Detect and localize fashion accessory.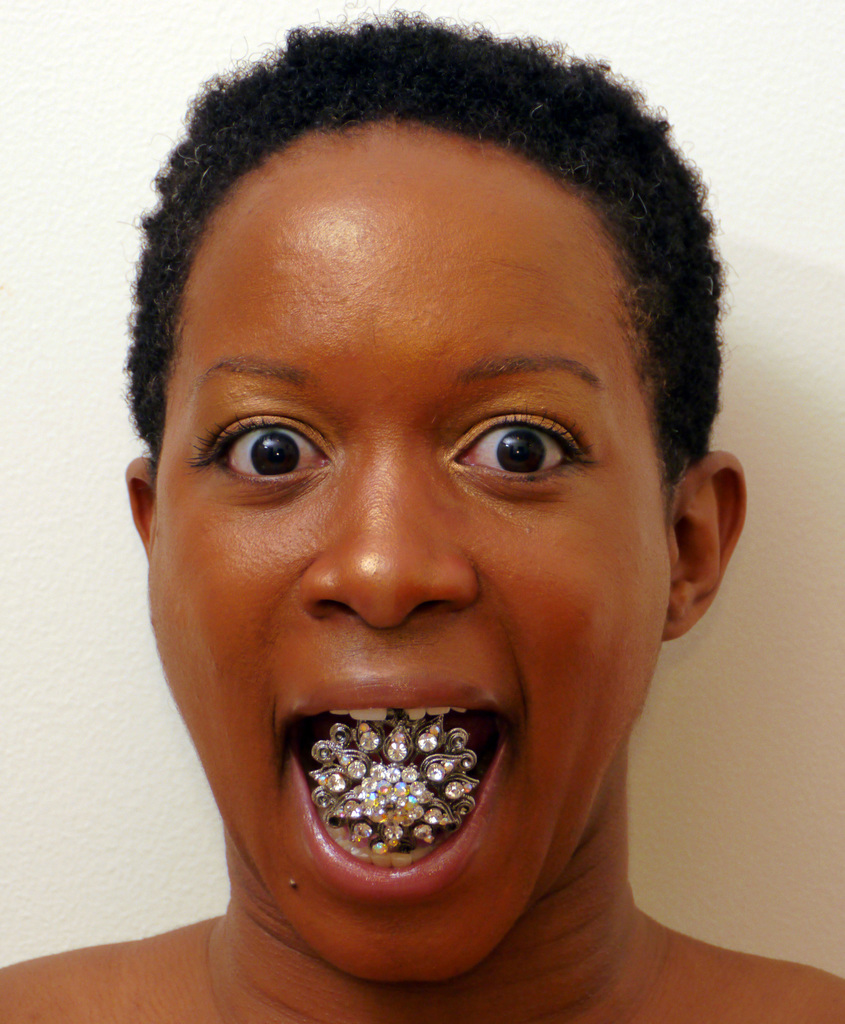
Localized at {"x1": 309, "y1": 701, "x2": 481, "y2": 852}.
